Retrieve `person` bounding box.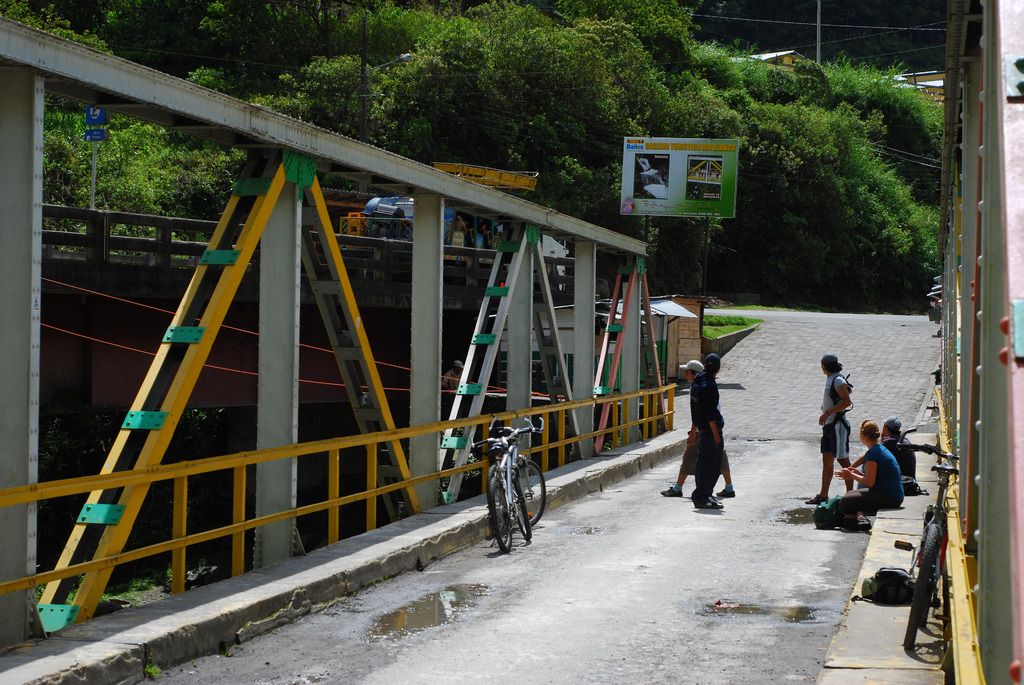
Bounding box: rect(831, 420, 908, 510).
